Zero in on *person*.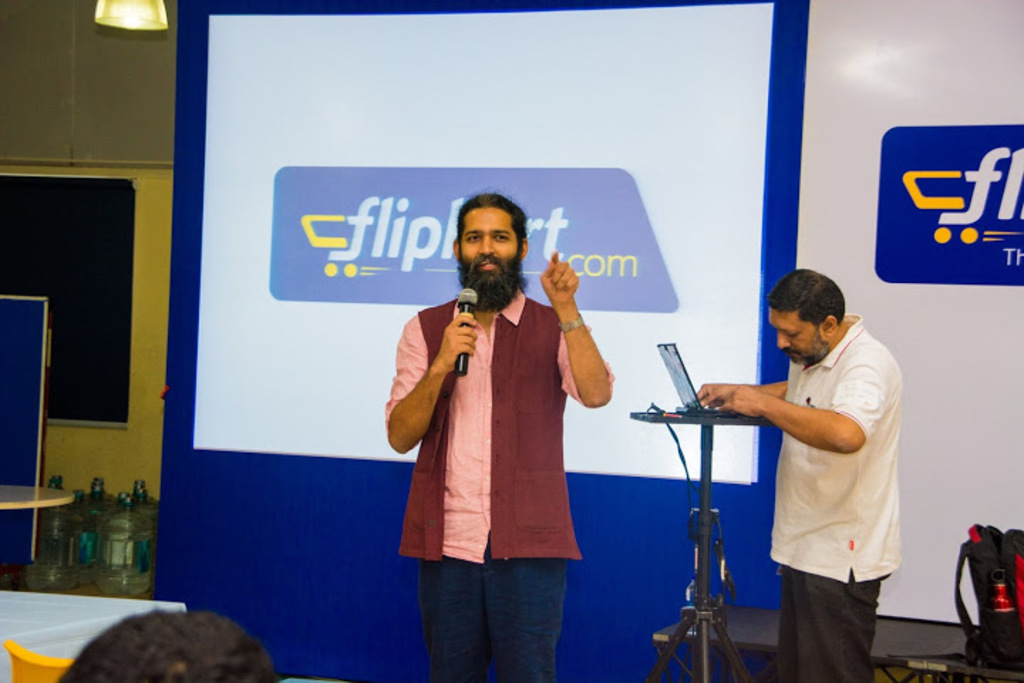
Zeroed in: region(380, 196, 617, 682).
